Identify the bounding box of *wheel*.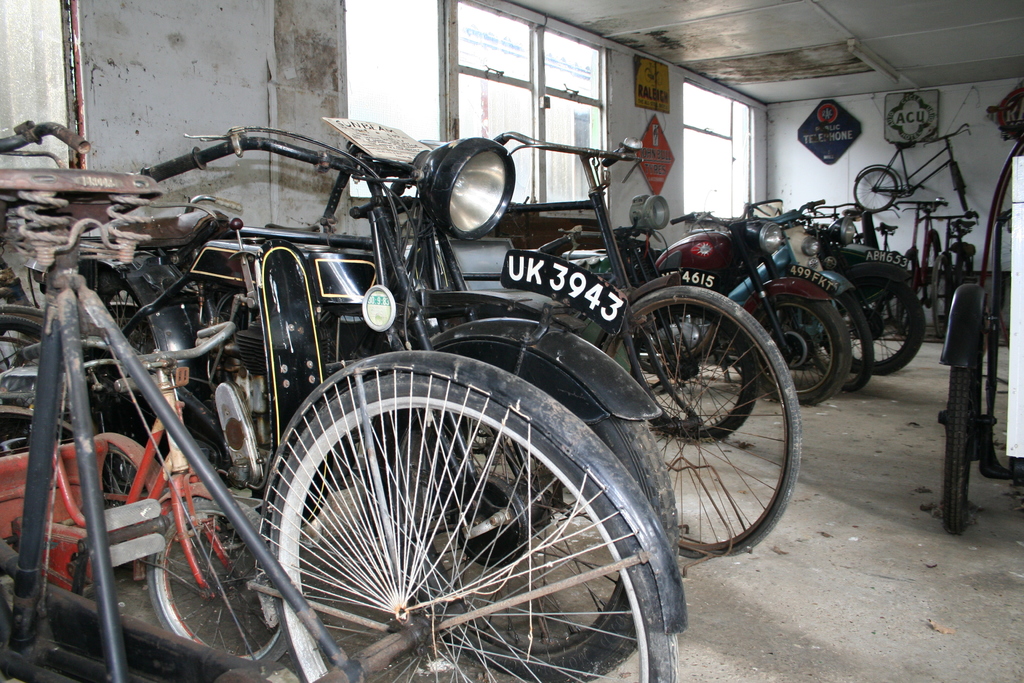
bbox=[623, 286, 762, 448].
